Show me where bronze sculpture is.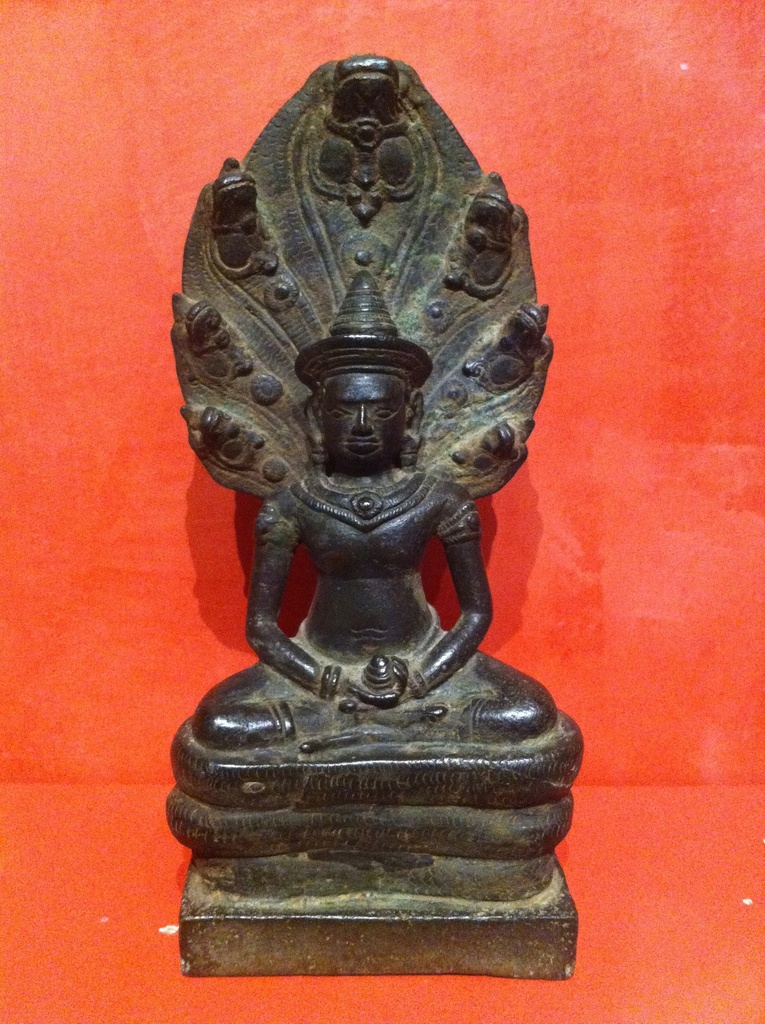
bronze sculpture is at 134:31:574:864.
